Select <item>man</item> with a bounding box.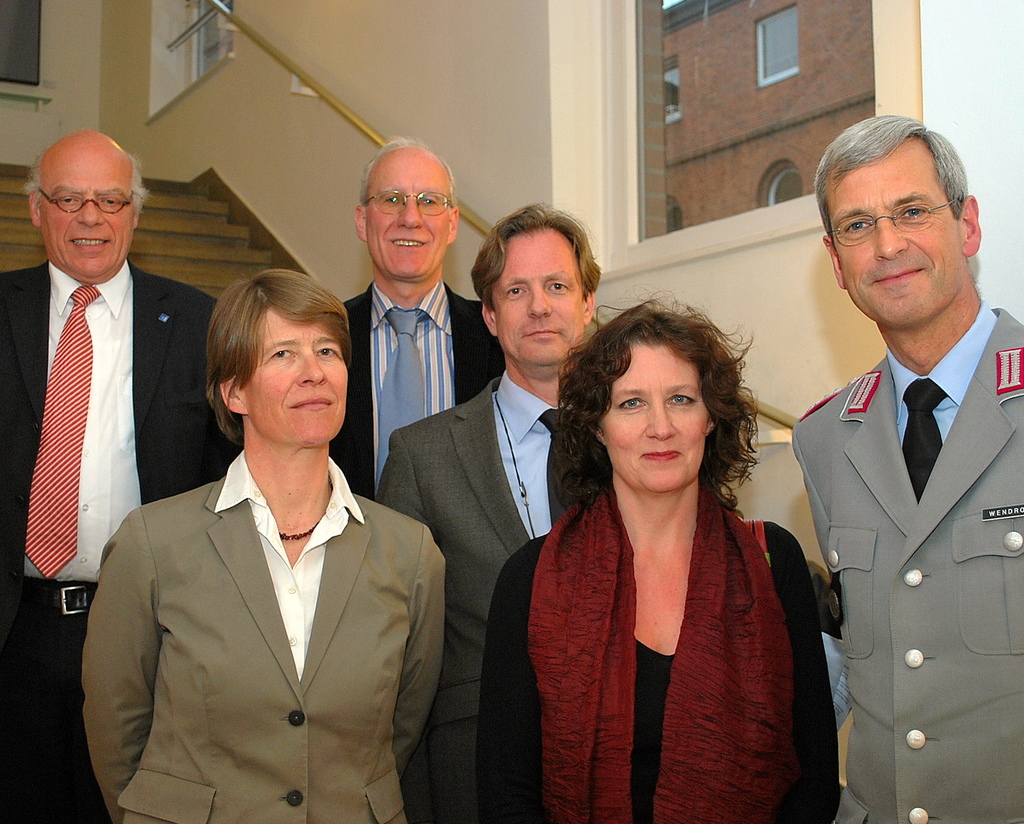
rect(339, 134, 503, 499).
